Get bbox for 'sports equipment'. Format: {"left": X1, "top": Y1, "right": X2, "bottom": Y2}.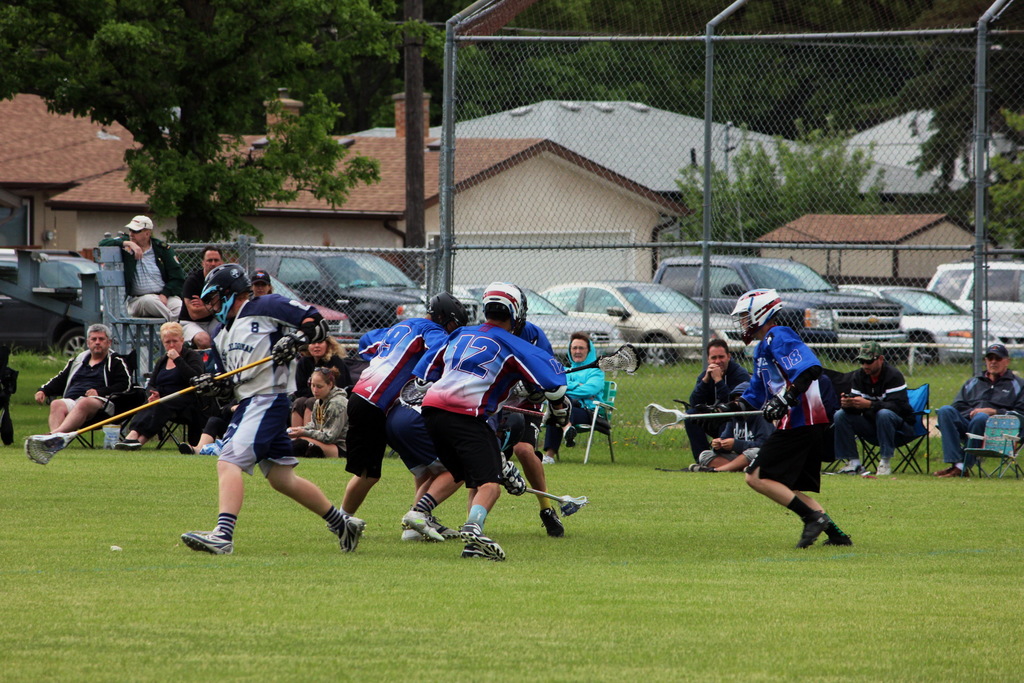
{"left": 428, "top": 290, "right": 471, "bottom": 334}.
